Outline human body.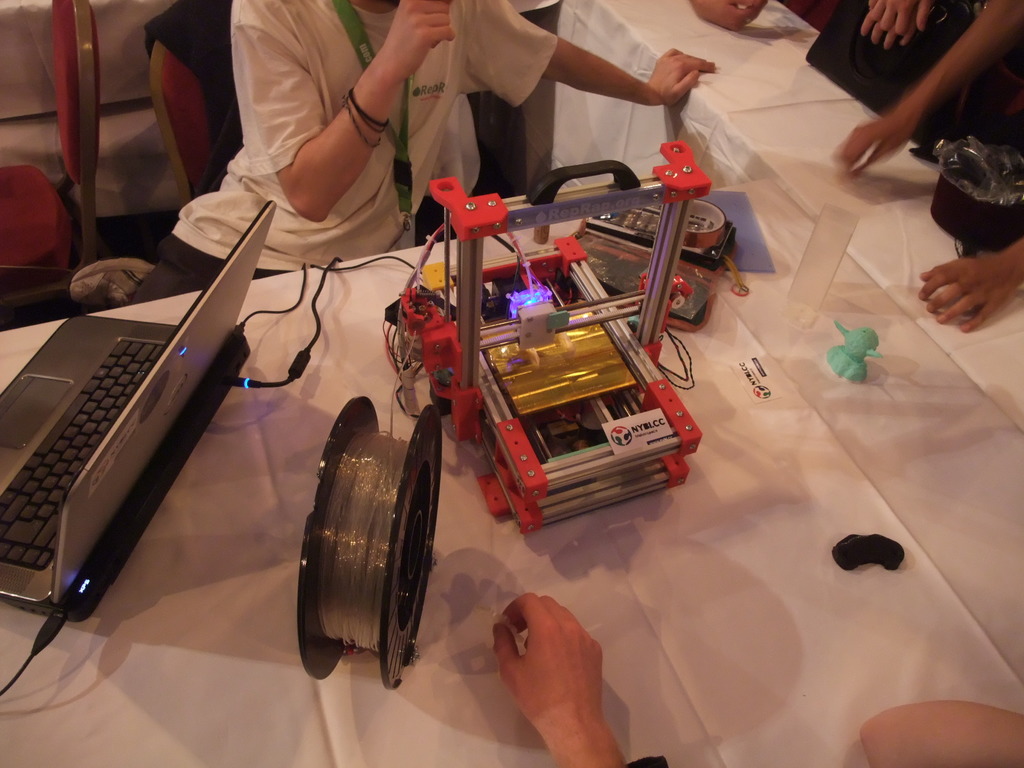
Outline: left=852, top=0, right=940, bottom=53.
